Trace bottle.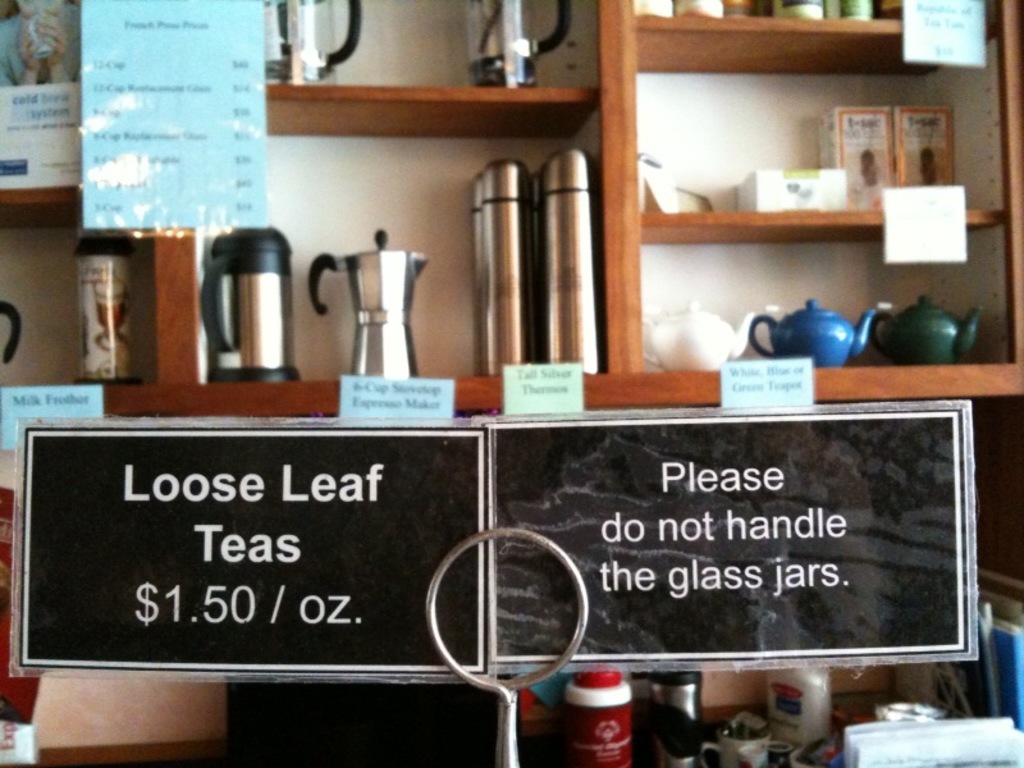
Traced to box(536, 145, 600, 370).
